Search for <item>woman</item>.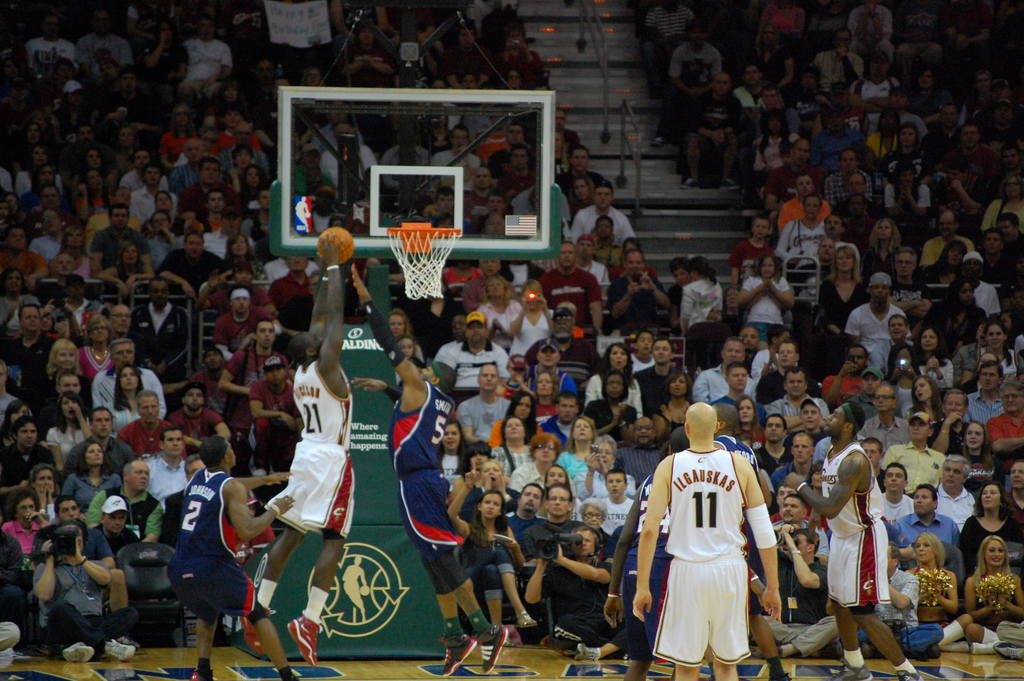
Found at Rect(195, 187, 236, 266).
